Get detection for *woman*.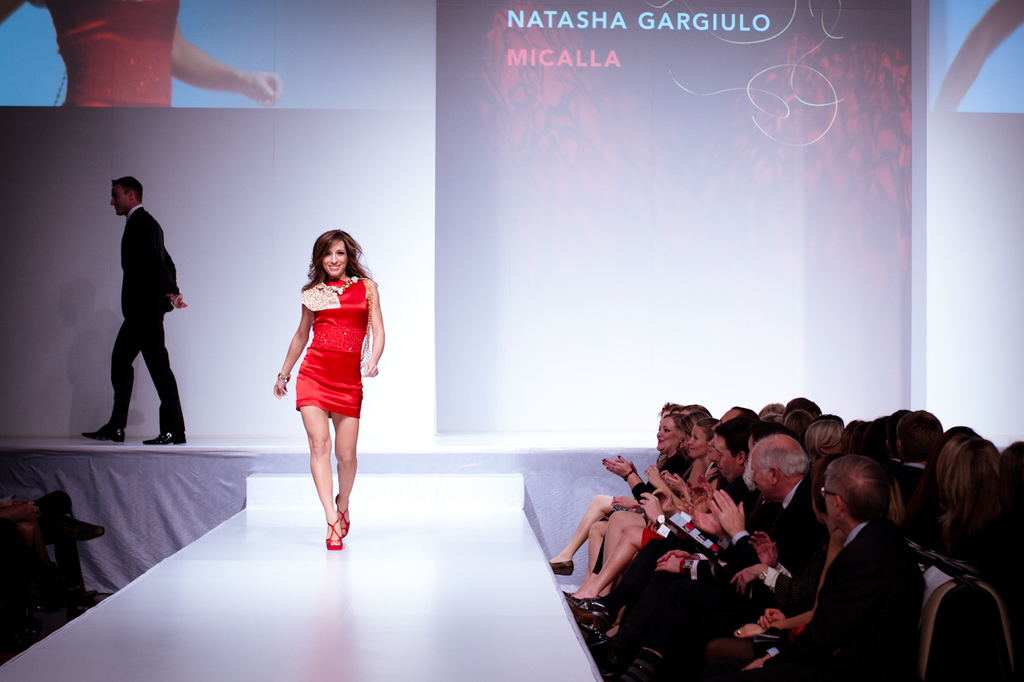
Detection: bbox=[555, 416, 719, 625].
